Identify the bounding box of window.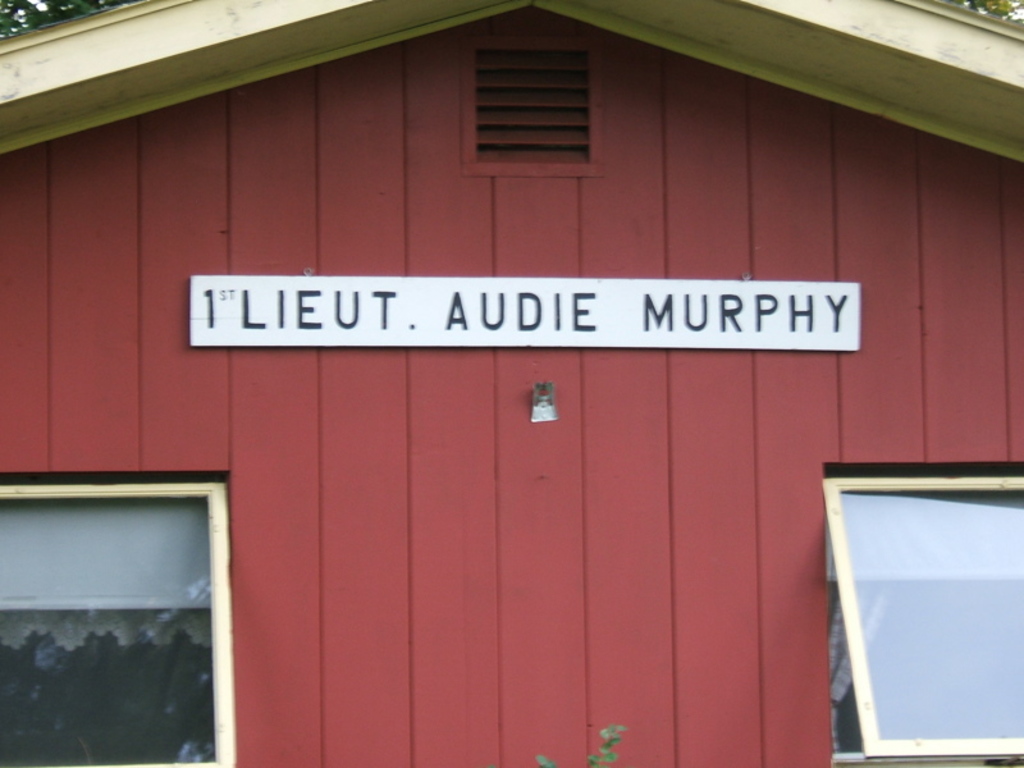
826,475,1023,767.
